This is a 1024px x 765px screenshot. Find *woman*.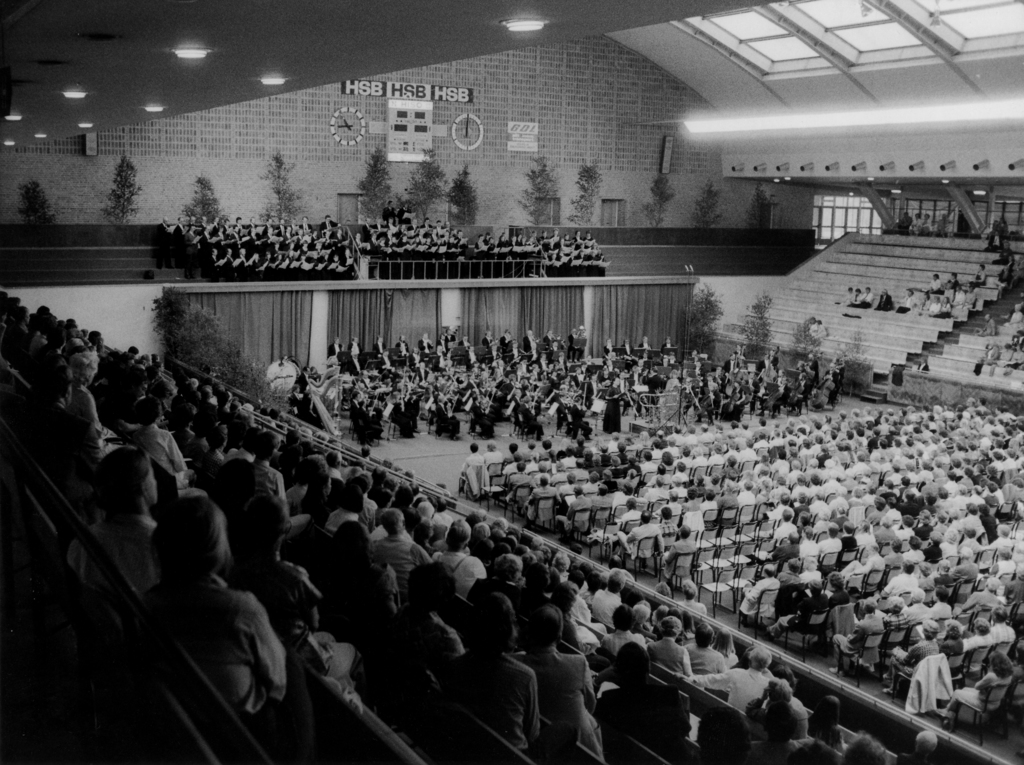
Bounding box: 513 606 602 760.
